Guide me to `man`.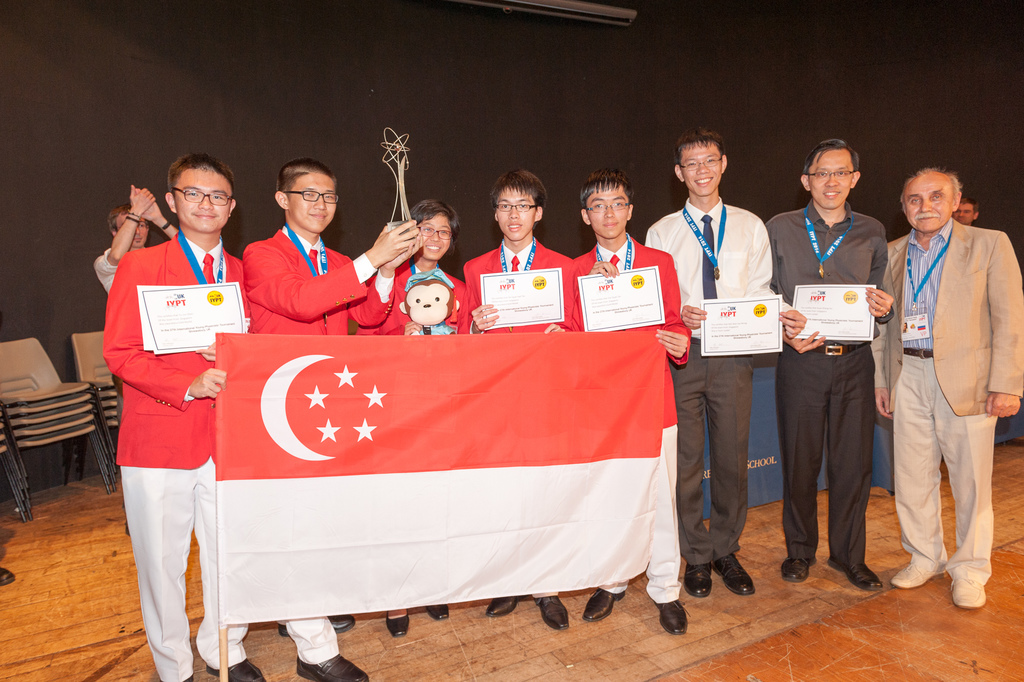
Guidance: (94,183,184,299).
